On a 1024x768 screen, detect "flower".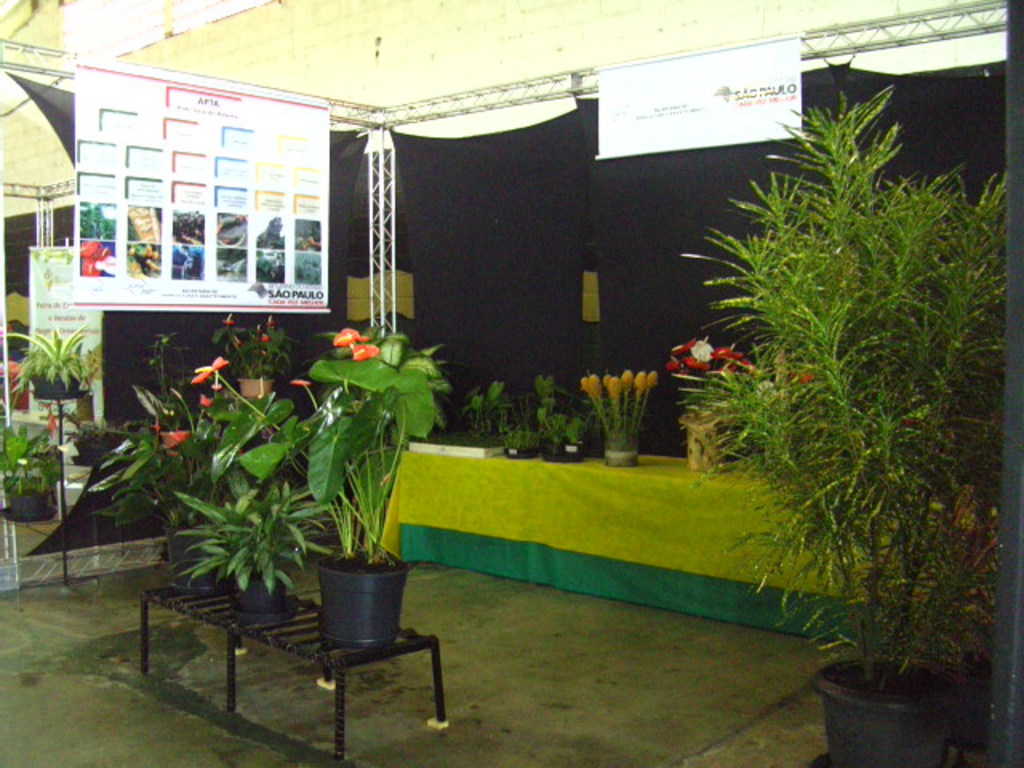
{"x1": 354, "y1": 338, "x2": 384, "y2": 358}.
